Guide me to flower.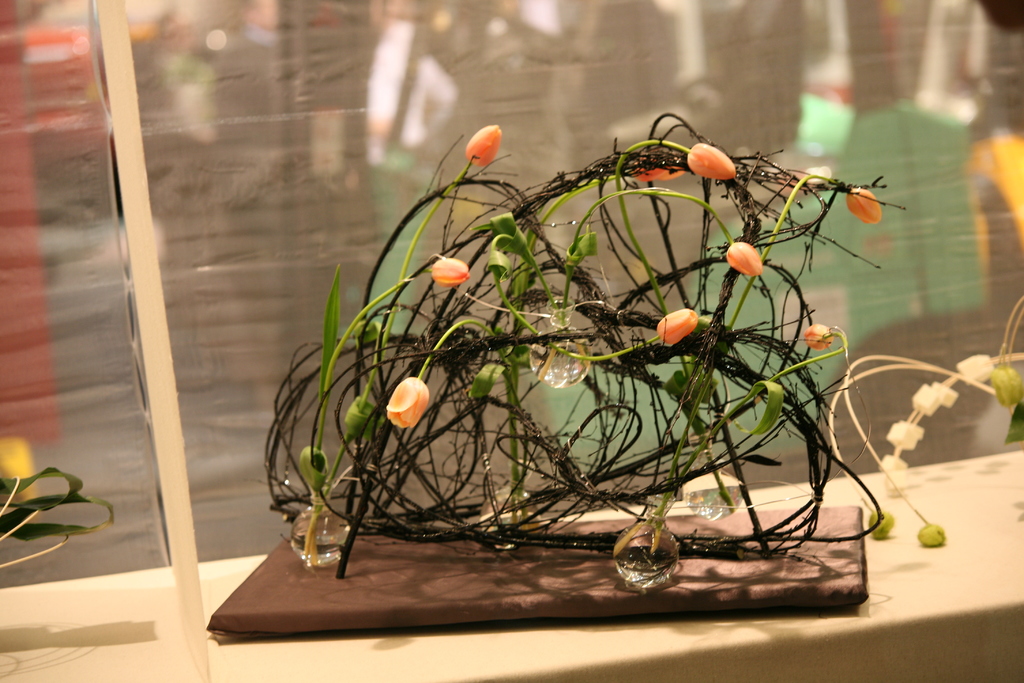
Guidance: (left=685, top=142, right=738, bottom=181).
